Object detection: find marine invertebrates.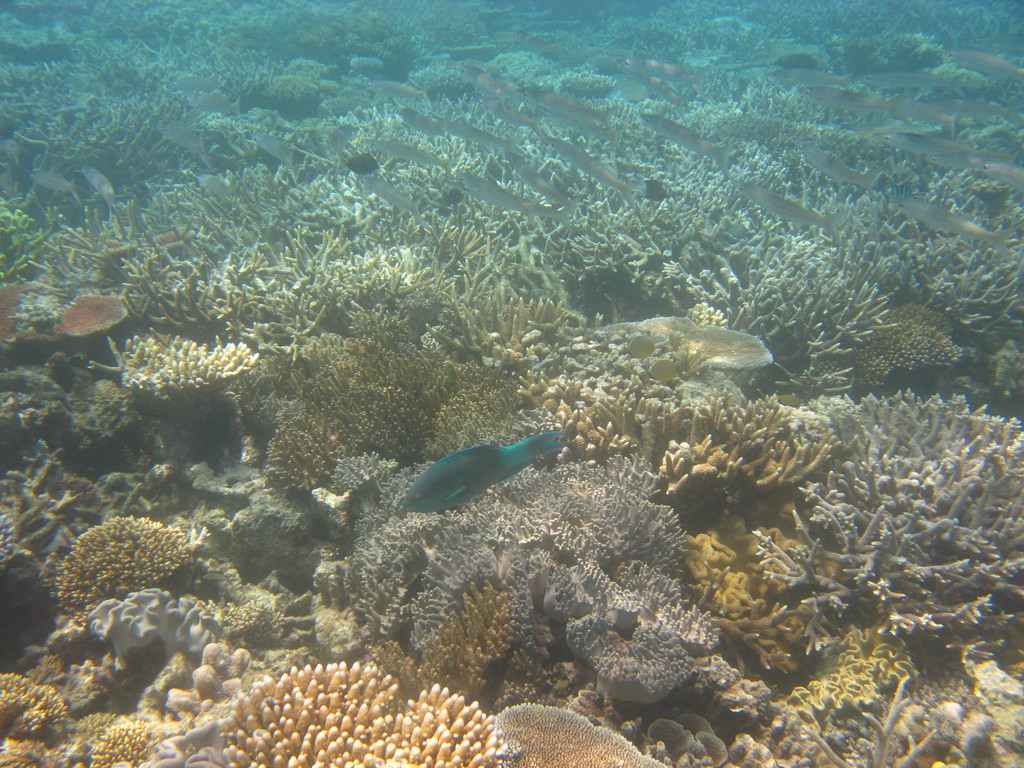
bbox(0, 57, 106, 135).
